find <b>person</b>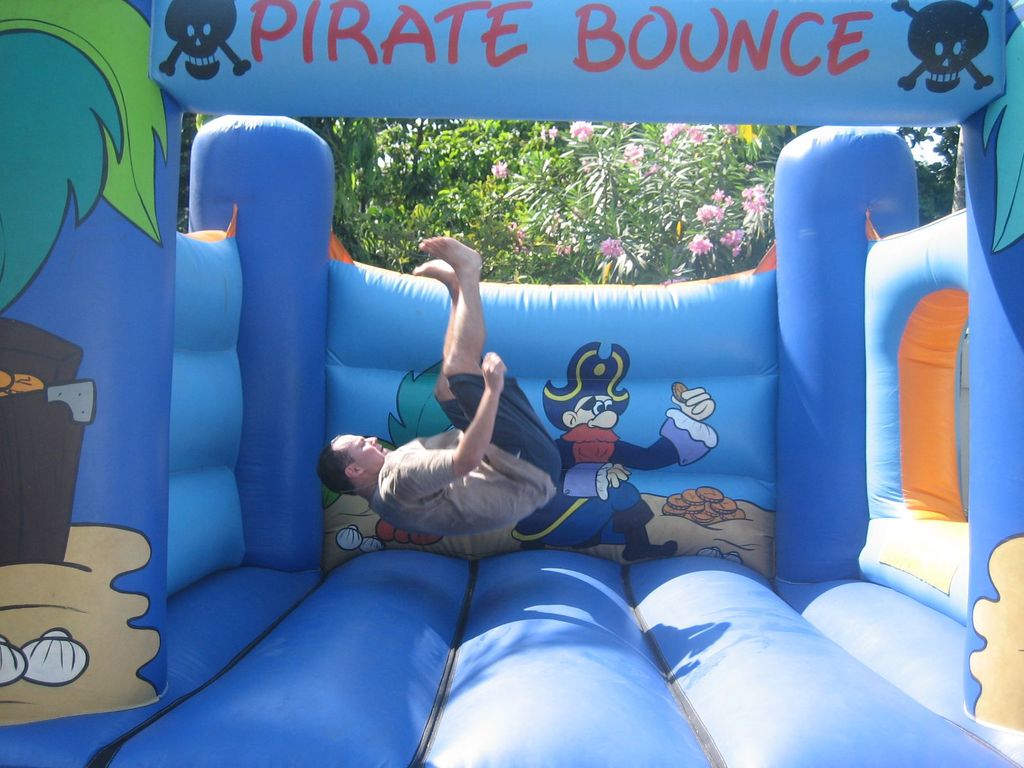
(x1=508, y1=392, x2=718, y2=569)
